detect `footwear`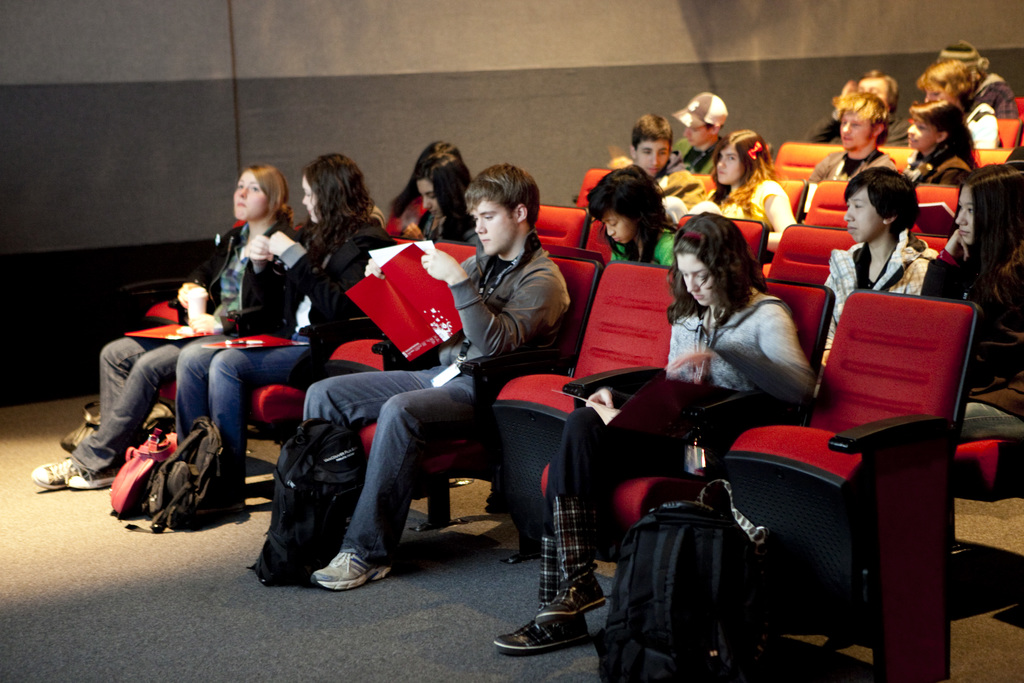
[x1=535, y1=572, x2=611, y2=620]
